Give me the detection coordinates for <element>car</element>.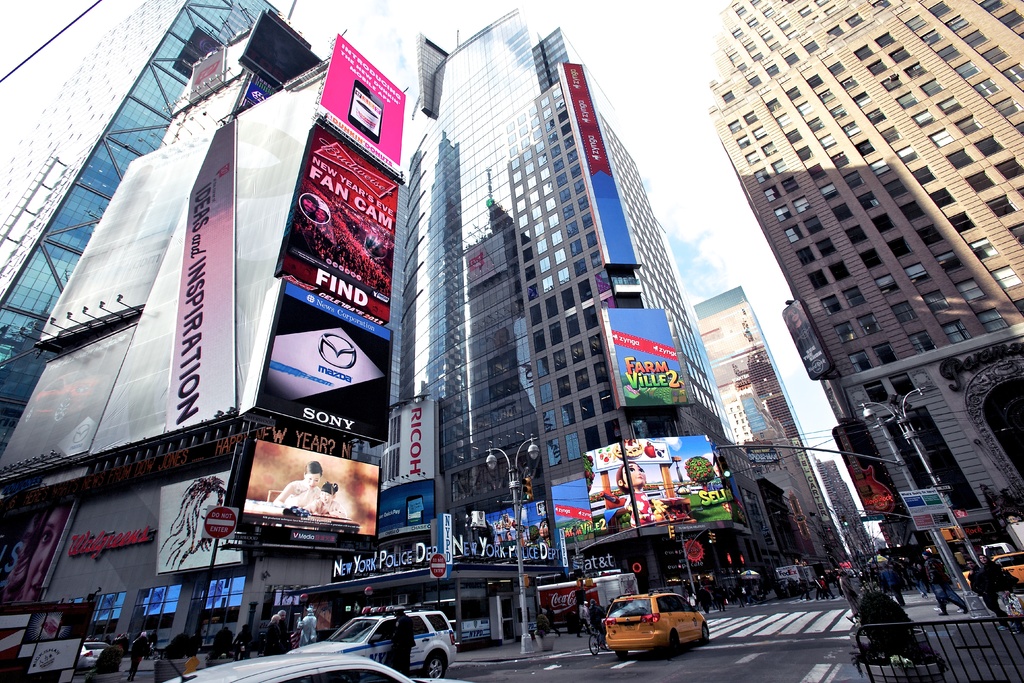
[x1=159, y1=655, x2=470, y2=682].
